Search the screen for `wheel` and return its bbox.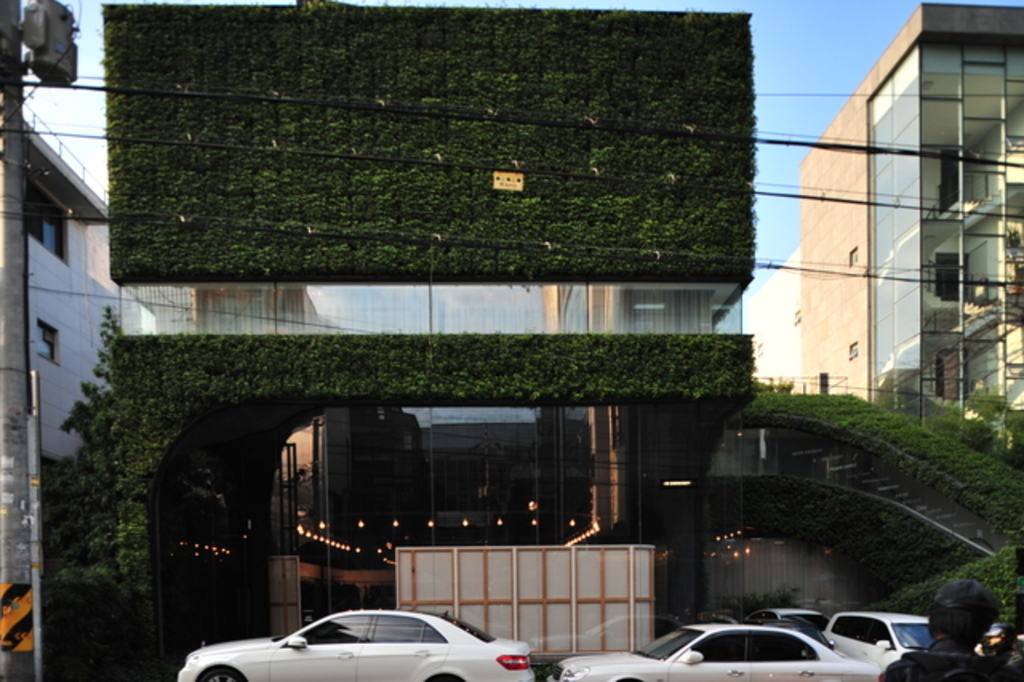
Found: {"left": 194, "top": 671, "right": 245, "bottom": 680}.
